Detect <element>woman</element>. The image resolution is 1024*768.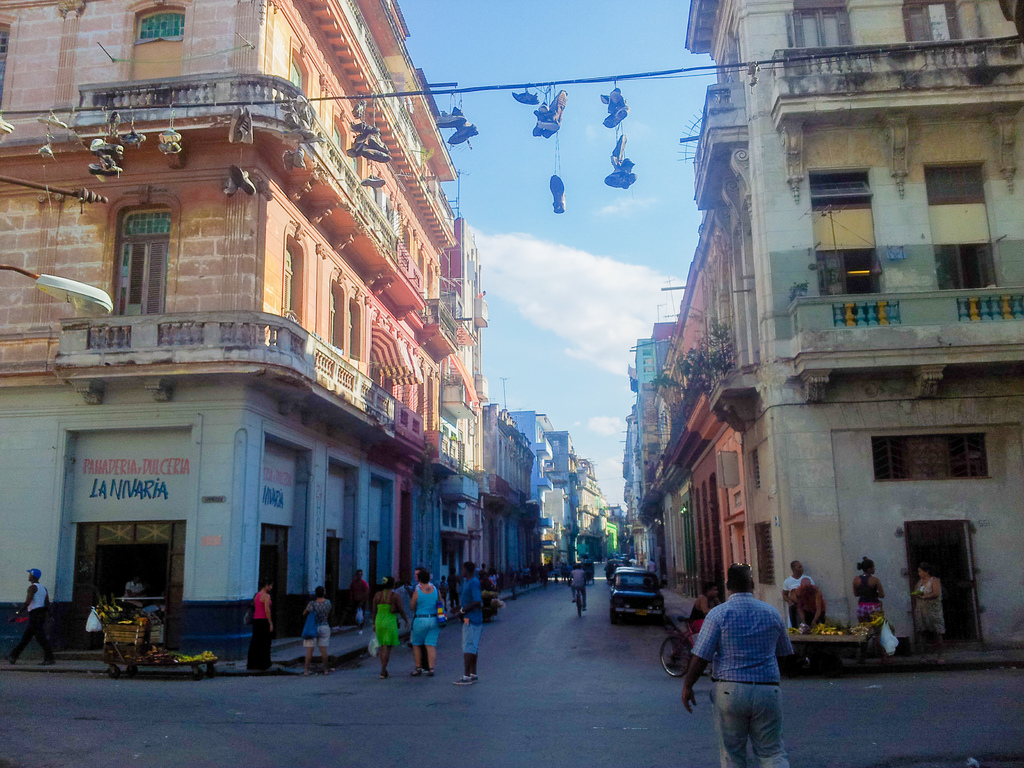
{"x1": 373, "y1": 580, "x2": 408, "y2": 678}.
